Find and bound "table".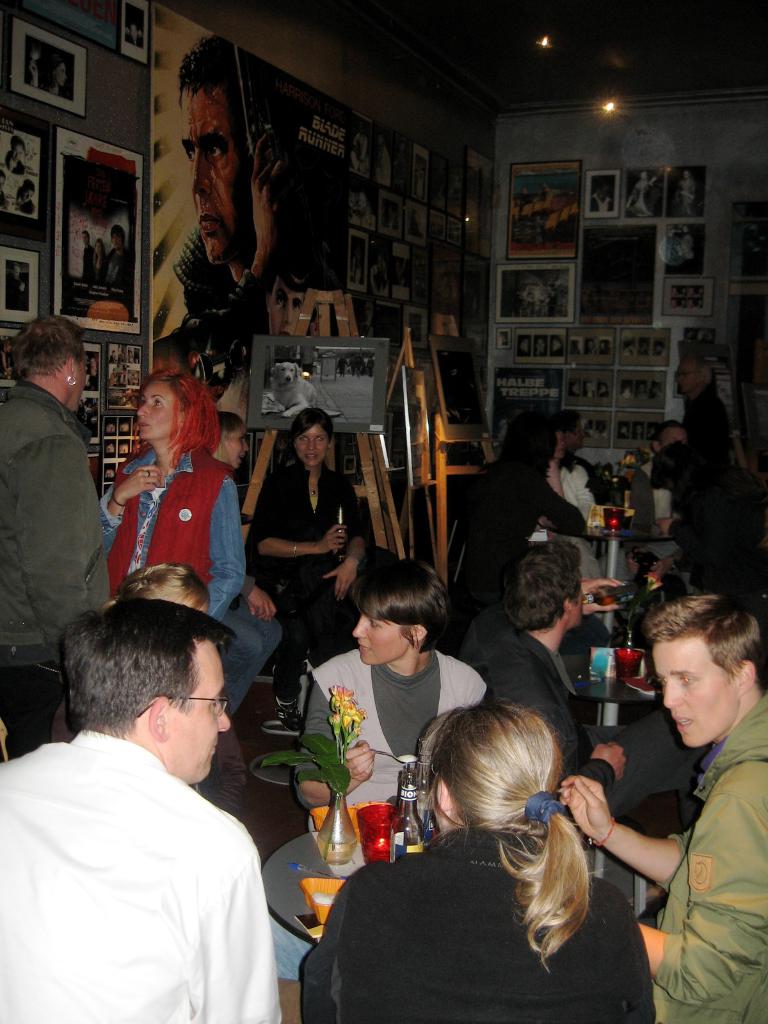
Bound: [x1=541, y1=679, x2=700, y2=822].
